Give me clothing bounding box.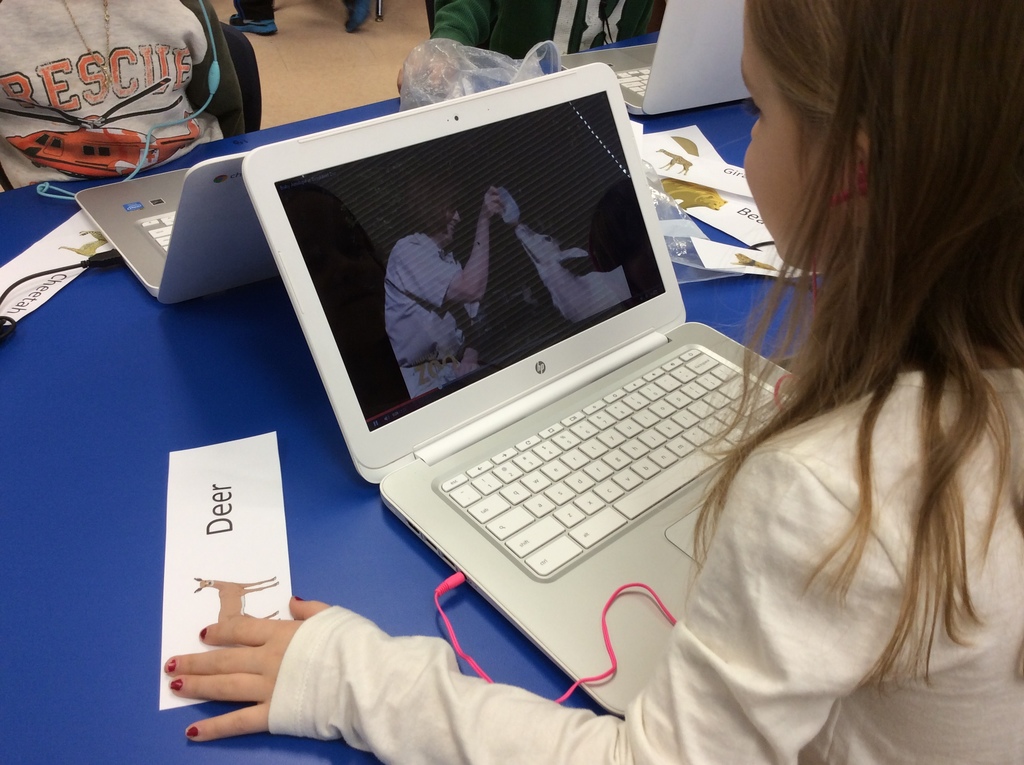
(381,227,488,406).
